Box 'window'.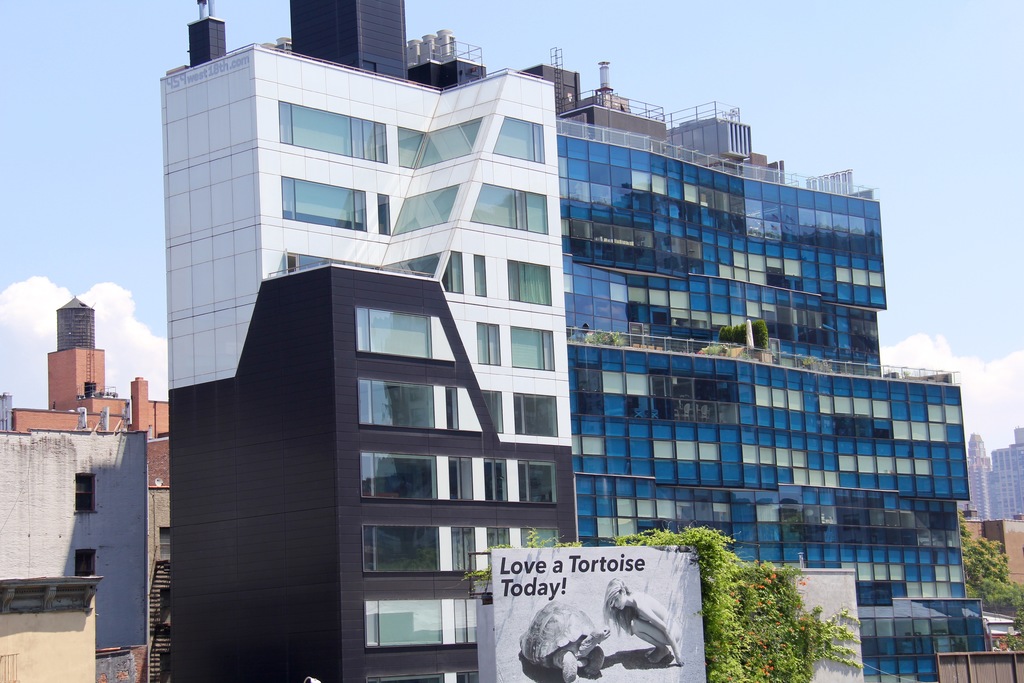
x1=479 y1=393 x2=505 y2=432.
